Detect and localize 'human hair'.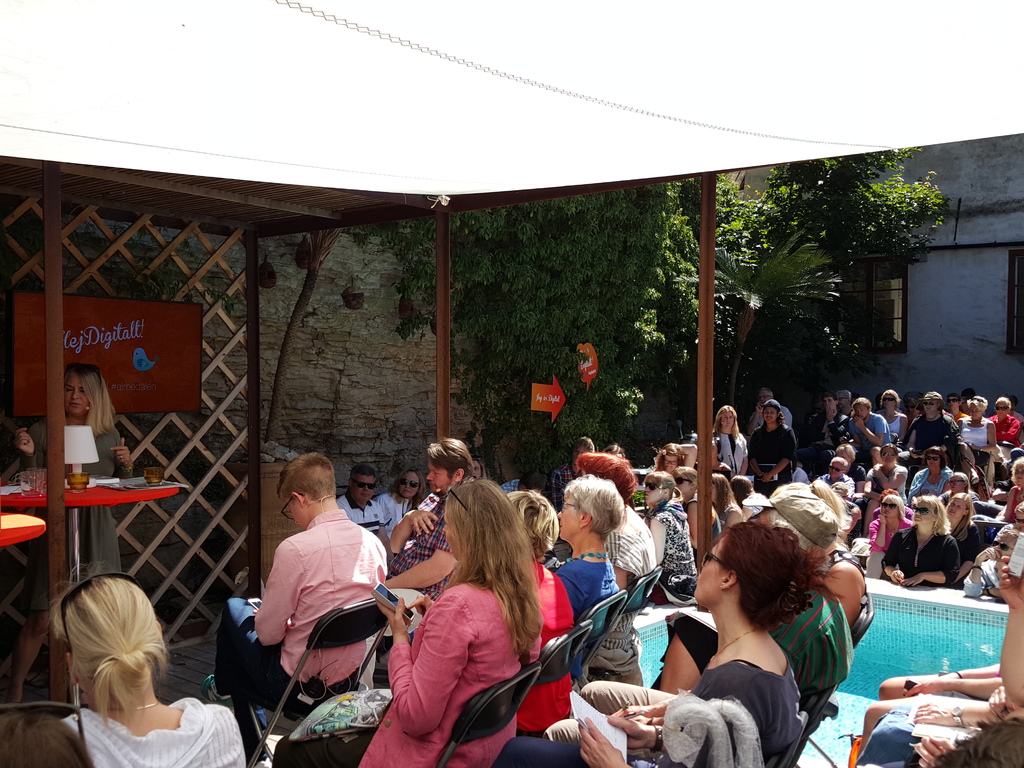
Localized at 673/463/698/474.
